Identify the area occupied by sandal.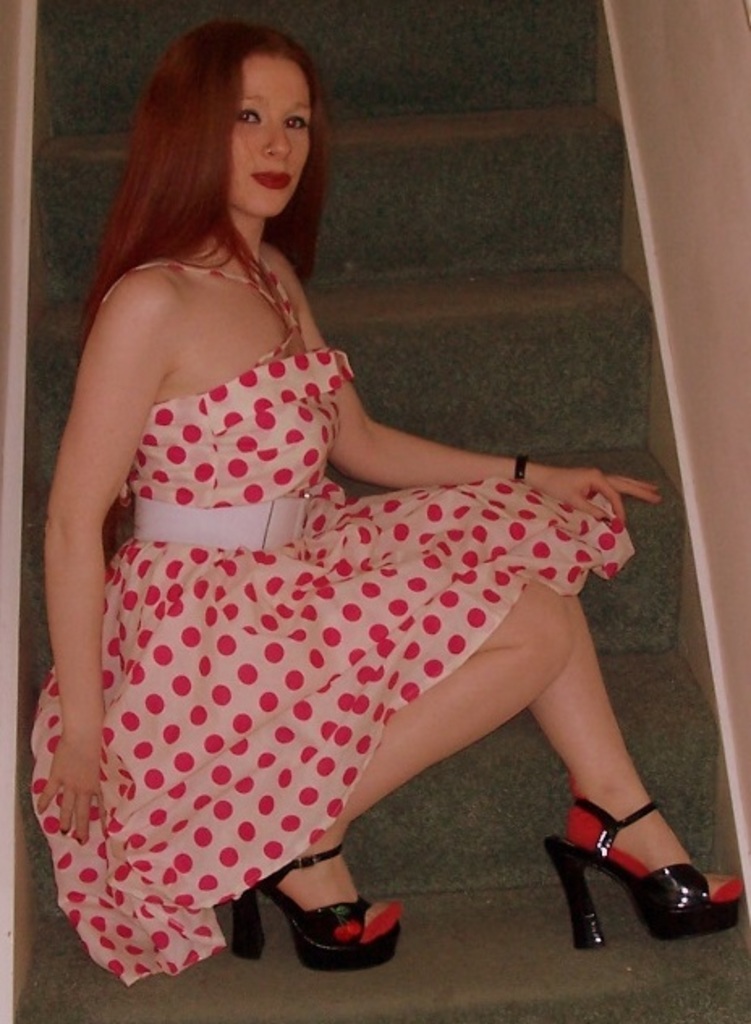
Area: <region>541, 794, 741, 951</region>.
